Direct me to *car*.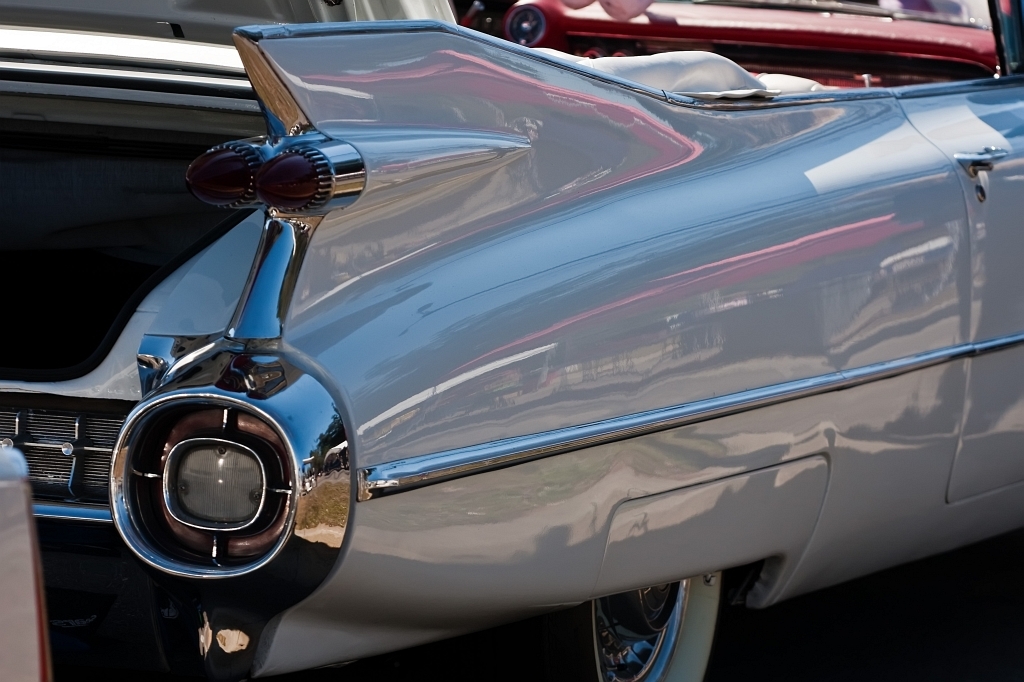
Direction: <region>458, 0, 1018, 92</region>.
